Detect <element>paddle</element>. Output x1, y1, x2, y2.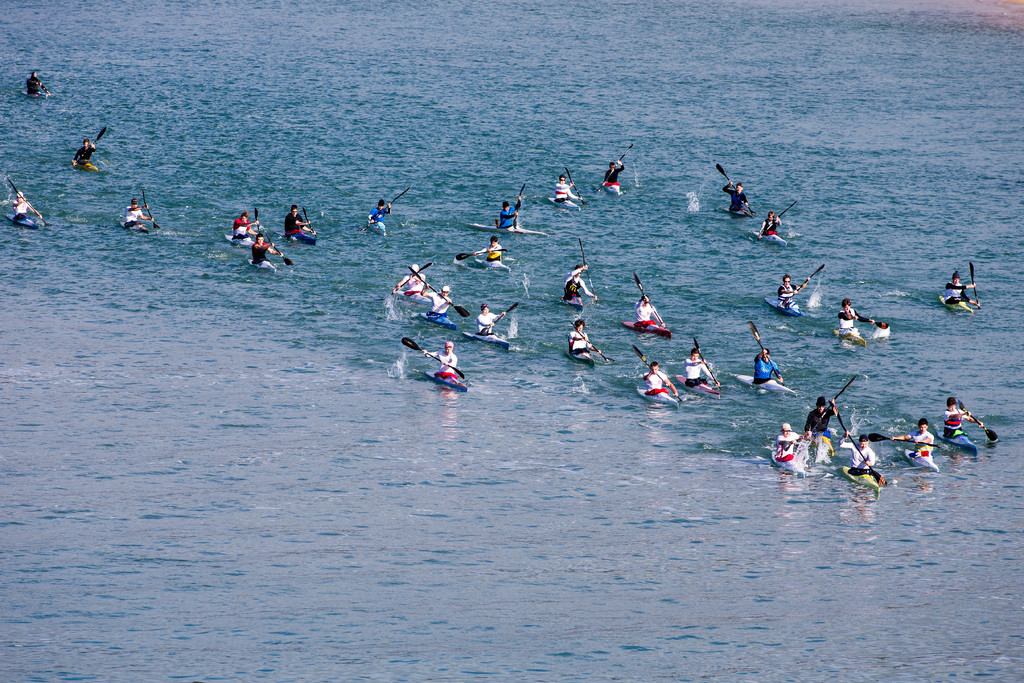
809, 374, 856, 434.
